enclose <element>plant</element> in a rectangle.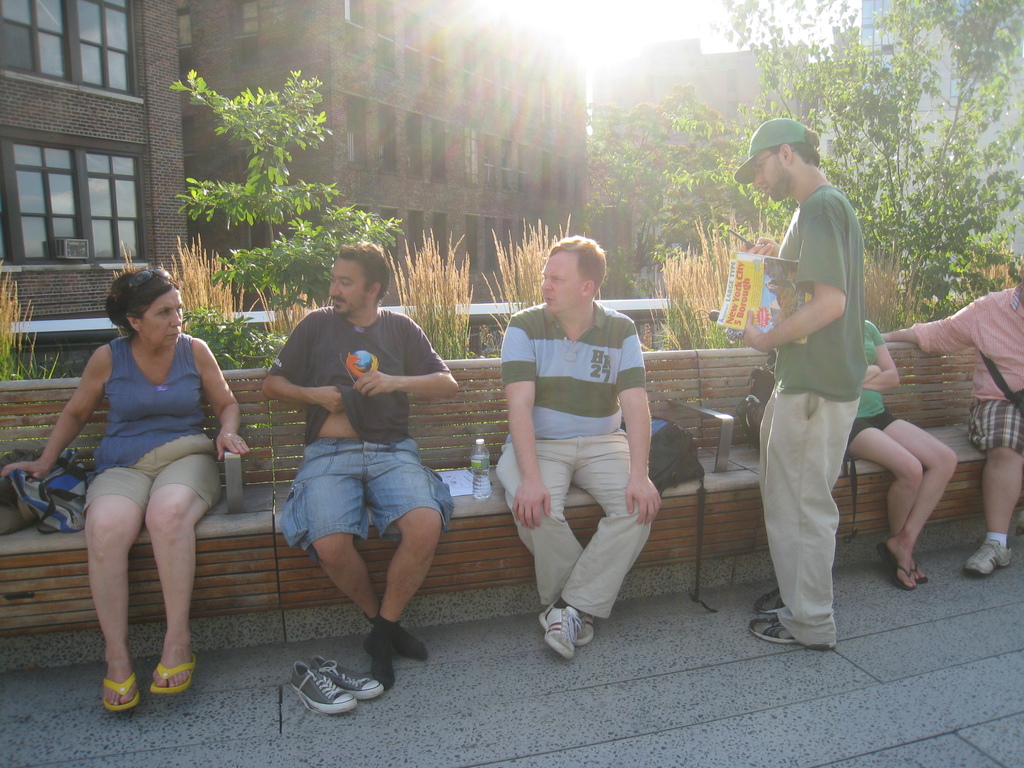
x1=392 y1=226 x2=472 y2=364.
